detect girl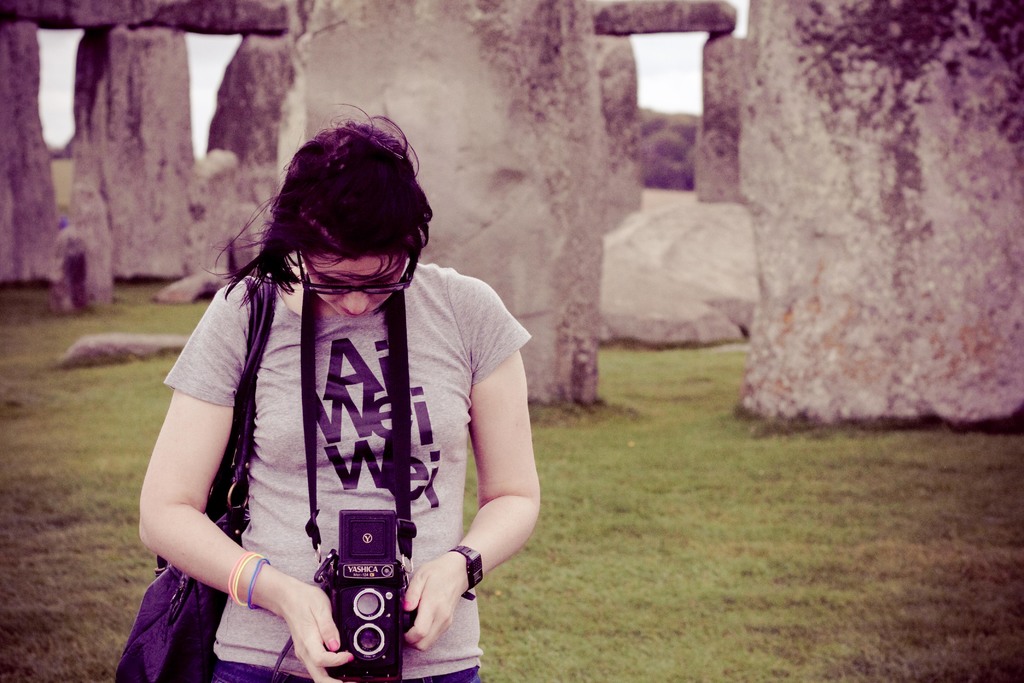
138 99 541 682
